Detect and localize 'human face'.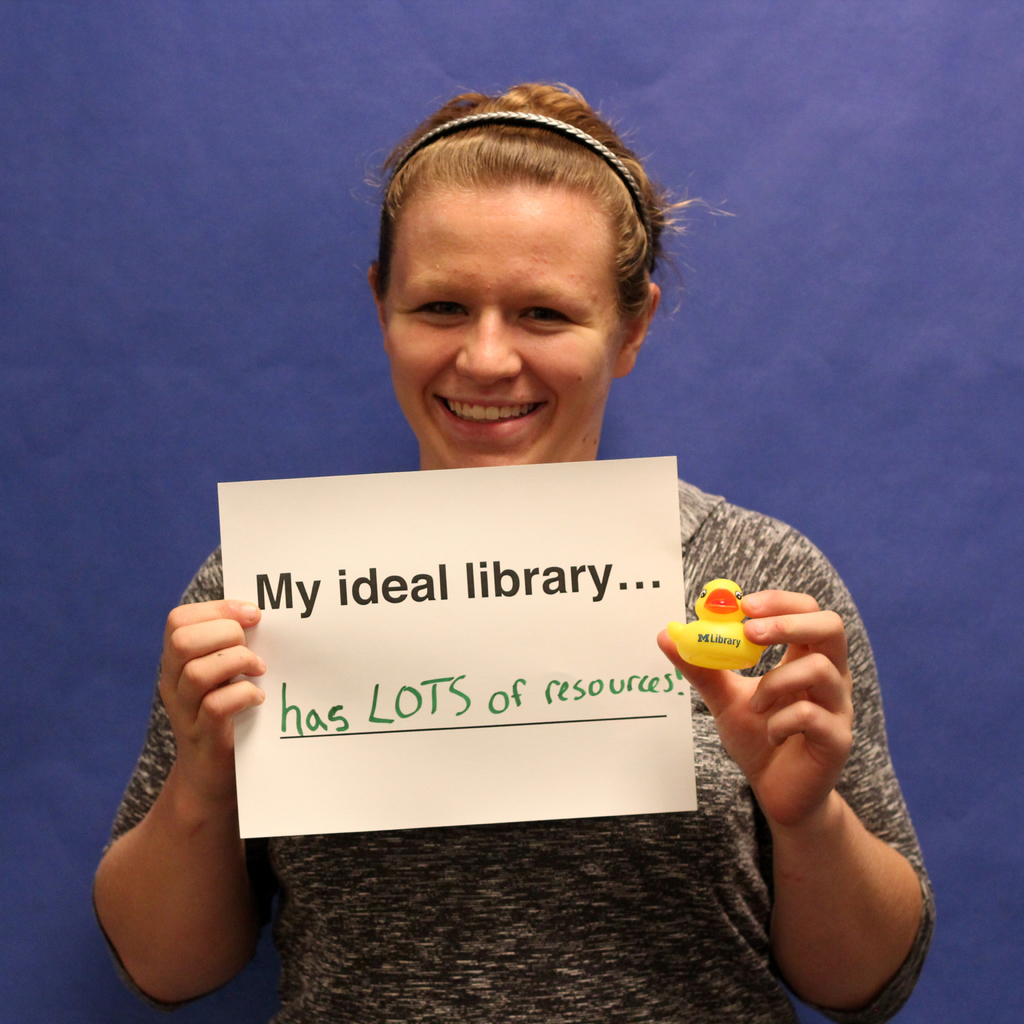
Localized at locate(386, 176, 620, 470).
